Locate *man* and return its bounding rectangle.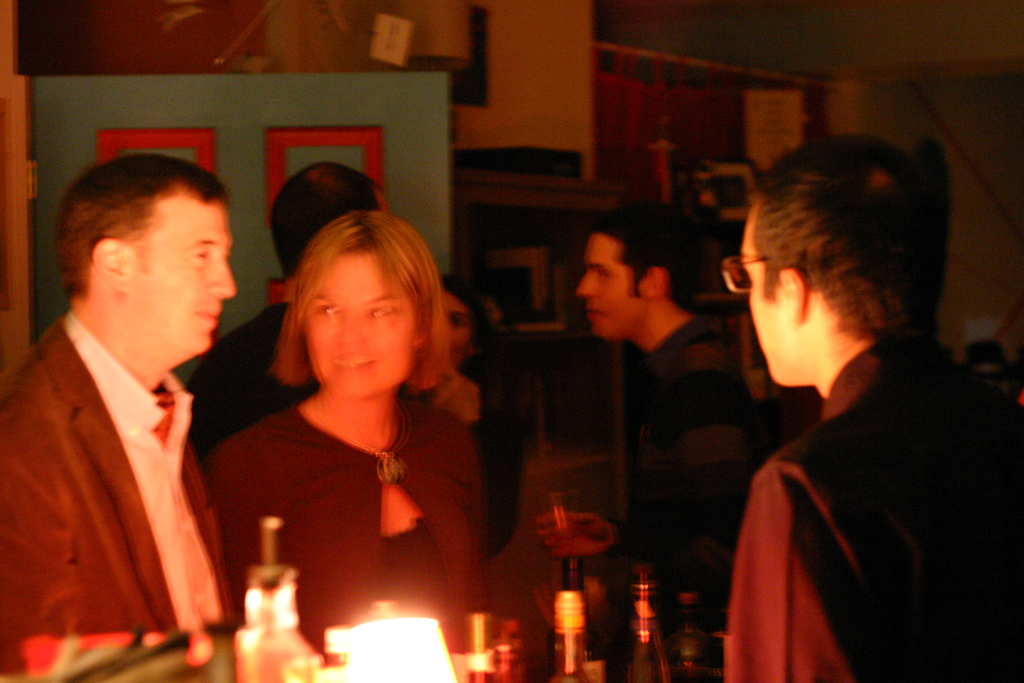
531/204/774/667.
